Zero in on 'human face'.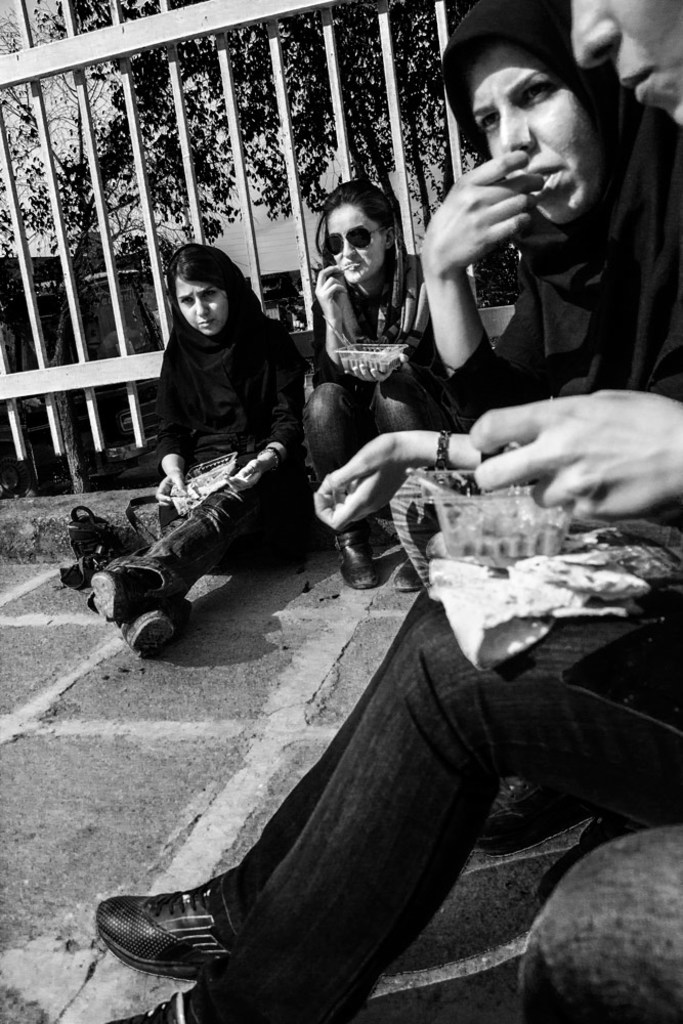
Zeroed in: [left=330, top=205, right=385, bottom=280].
